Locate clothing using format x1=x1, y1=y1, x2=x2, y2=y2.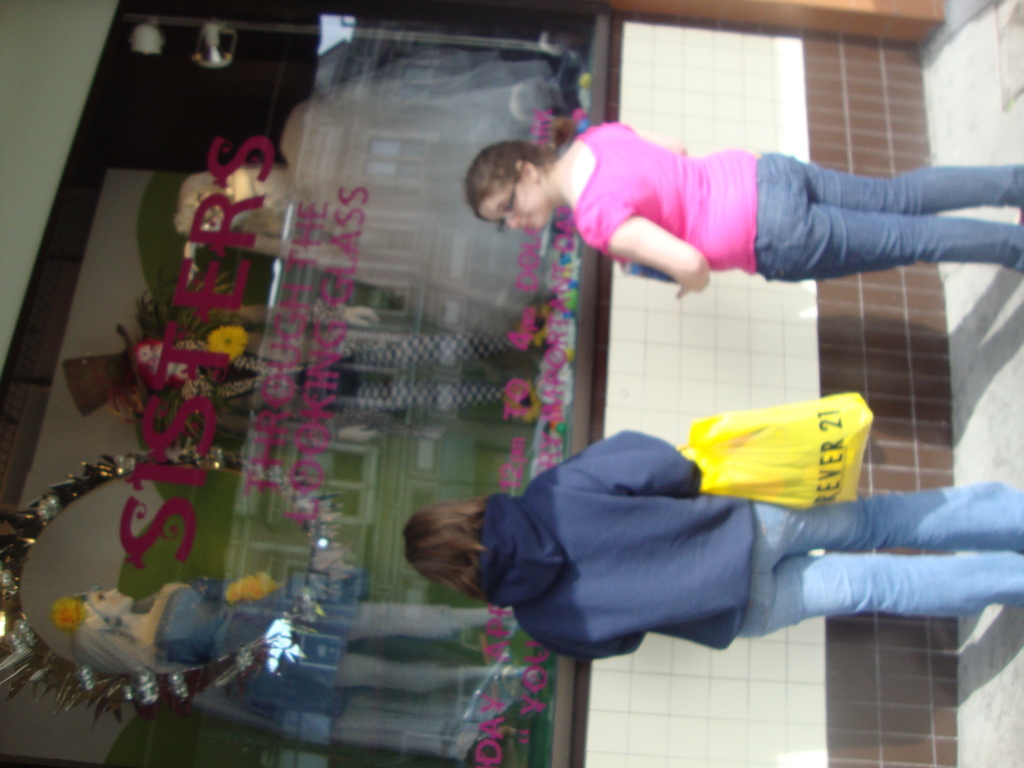
x1=402, y1=389, x2=991, y2=676.
